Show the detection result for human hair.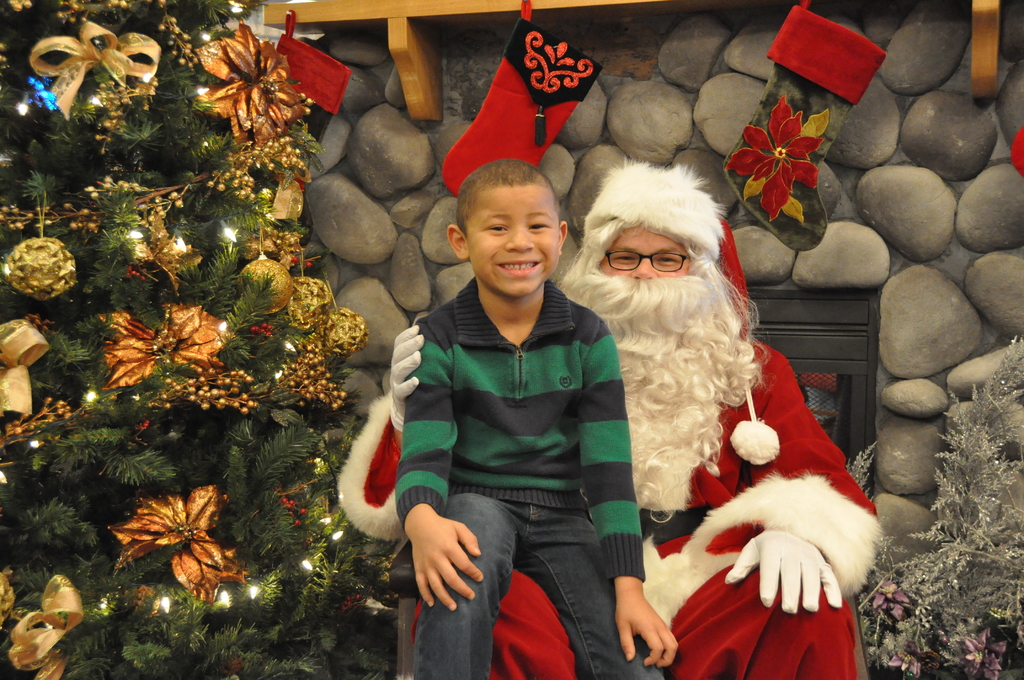
[458,155,562,238].
